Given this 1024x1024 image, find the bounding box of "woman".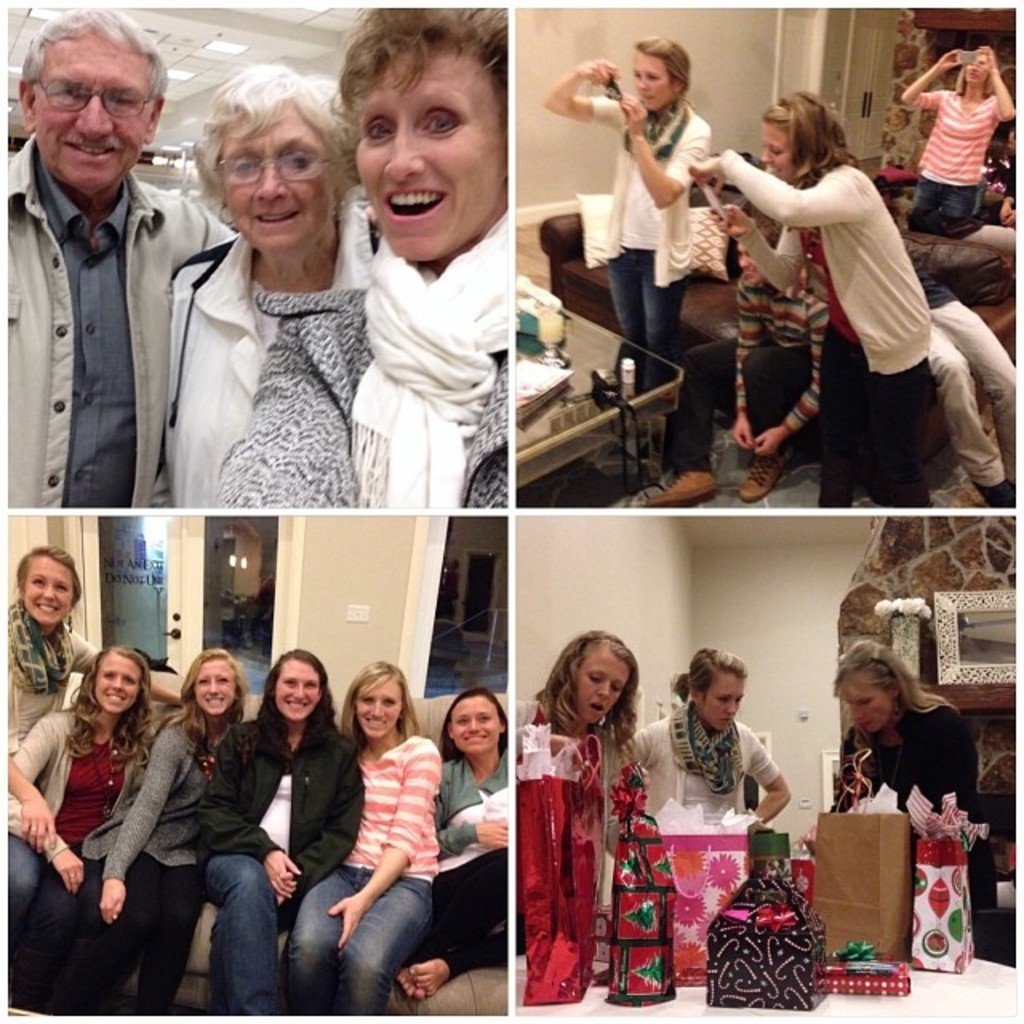
<bbox>195, 640, 371, 1019</bbox>.
